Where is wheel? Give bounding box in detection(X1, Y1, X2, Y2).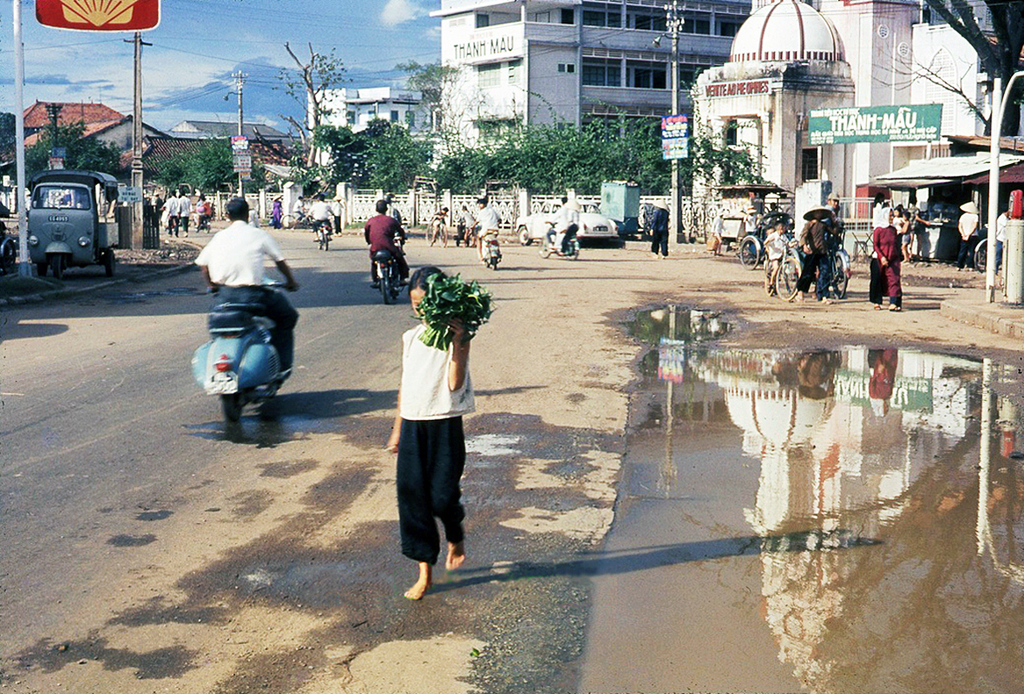
detection(52, 252, 60, 278).
